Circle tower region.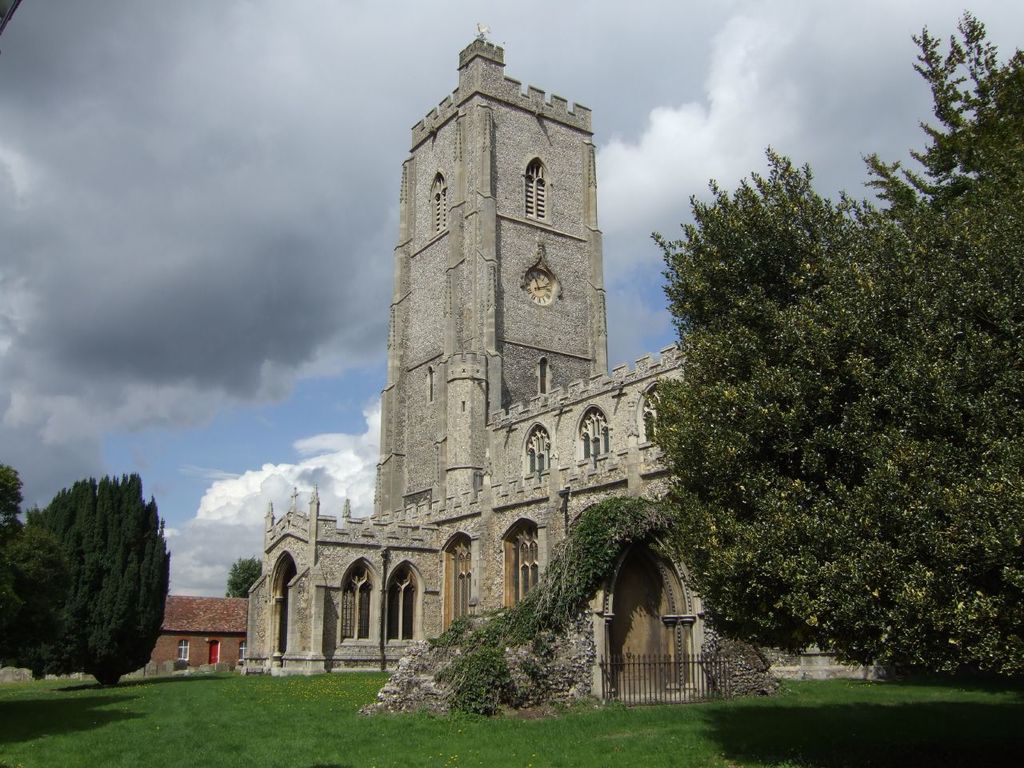
Region: [374,23,606,509].
